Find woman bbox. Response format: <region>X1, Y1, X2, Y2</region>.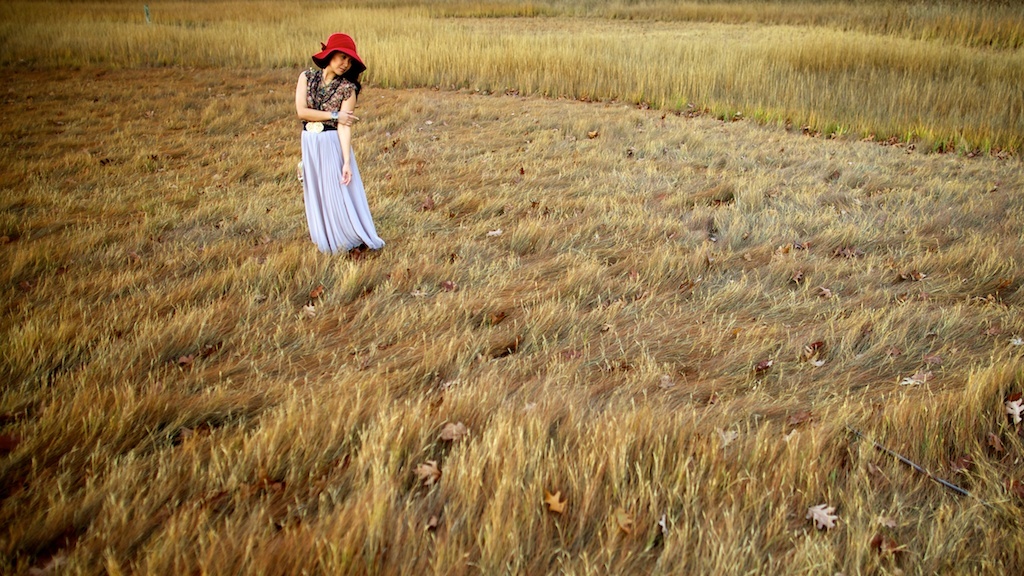
<region>292, 28, 387, 260</region>.
